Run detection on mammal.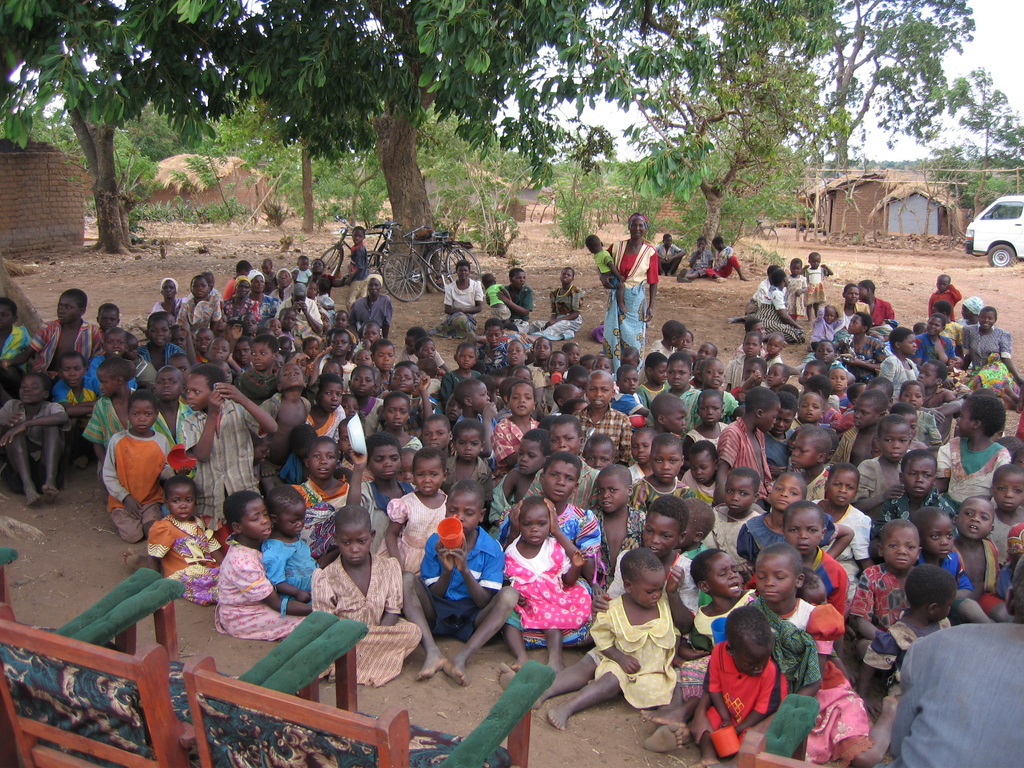
Result: 706,234,751,282.
